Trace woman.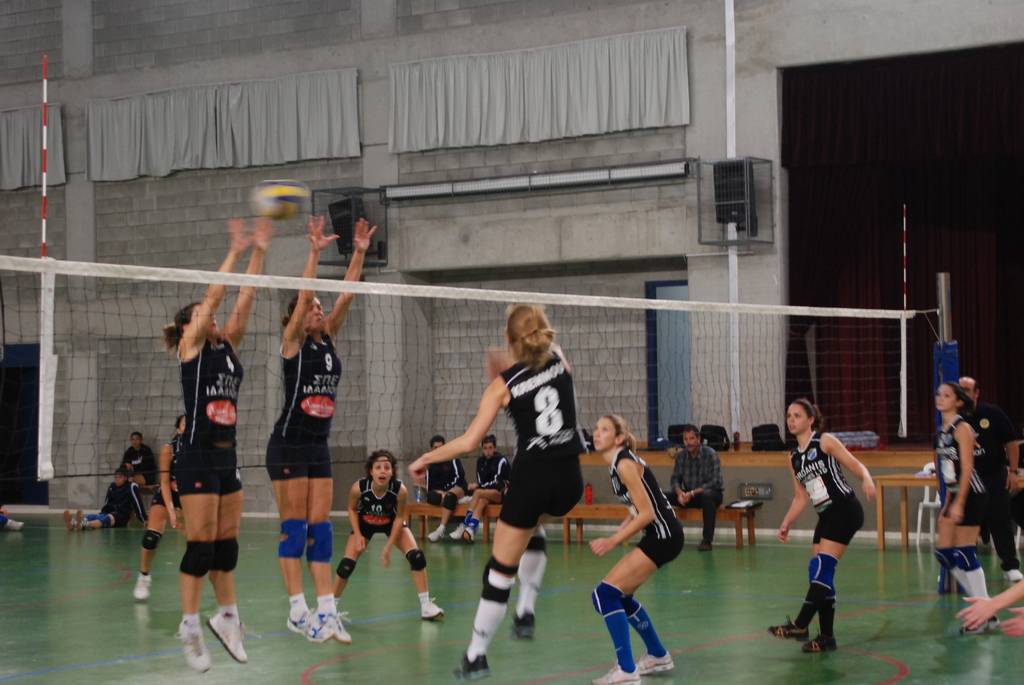
Traced to <box>774,400,881,649</box>.
